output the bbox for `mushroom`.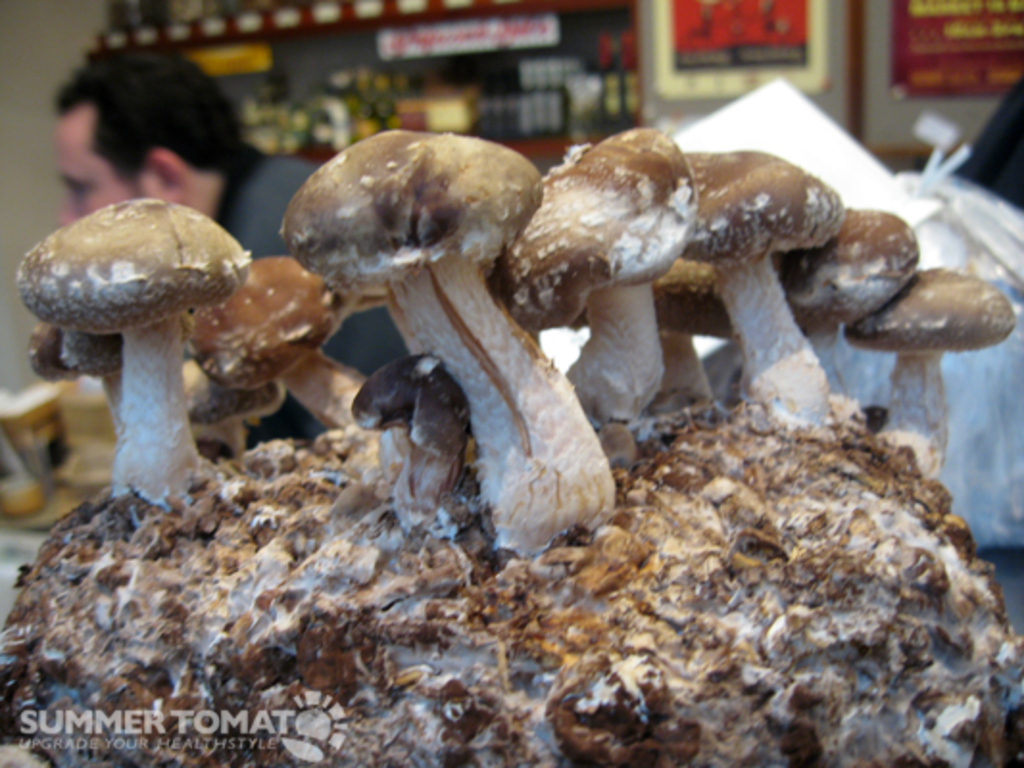
12 196 250 507.
